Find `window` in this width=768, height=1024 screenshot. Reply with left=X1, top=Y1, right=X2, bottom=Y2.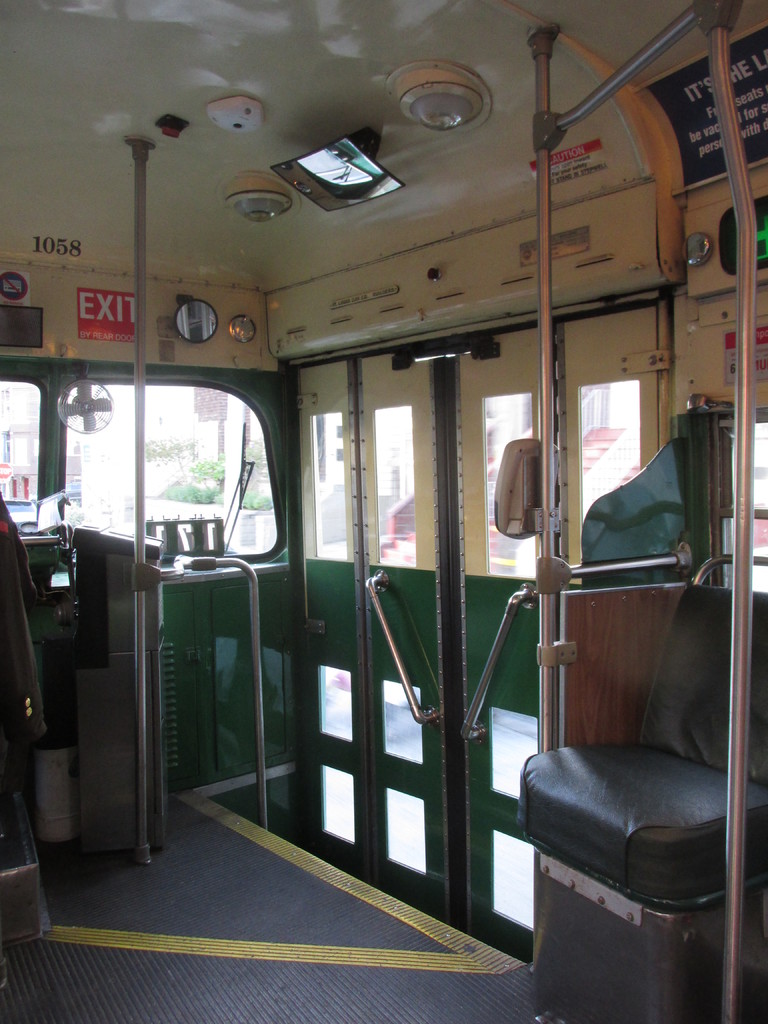
left=50, top=359, right=284, bottom=543.
